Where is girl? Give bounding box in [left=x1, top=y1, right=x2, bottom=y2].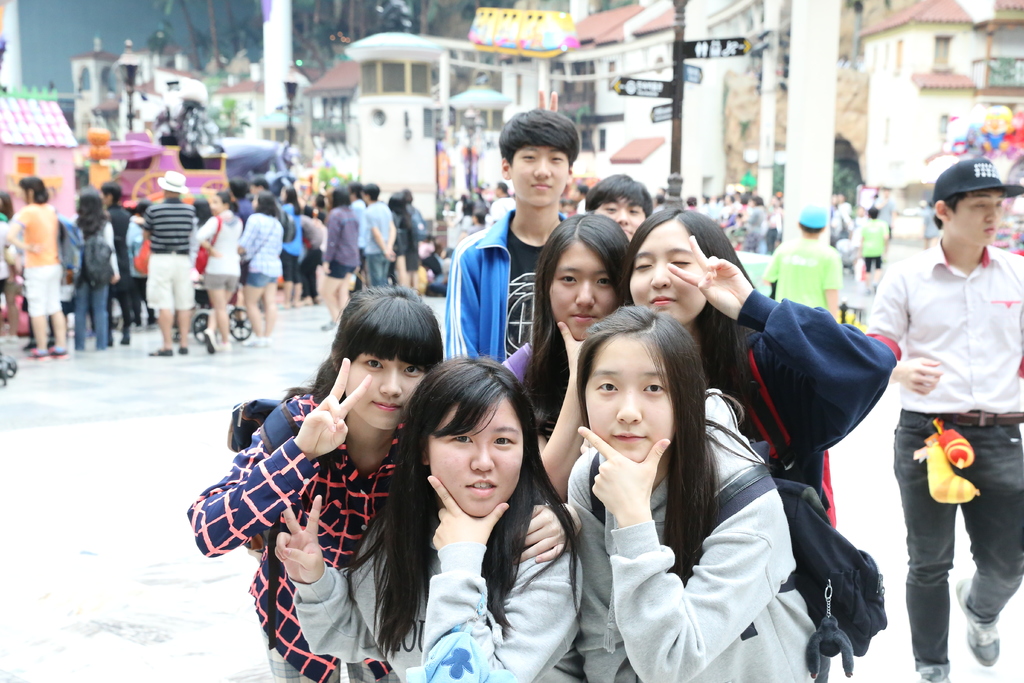
[left=316, top=185, right=363, bottom=323].
